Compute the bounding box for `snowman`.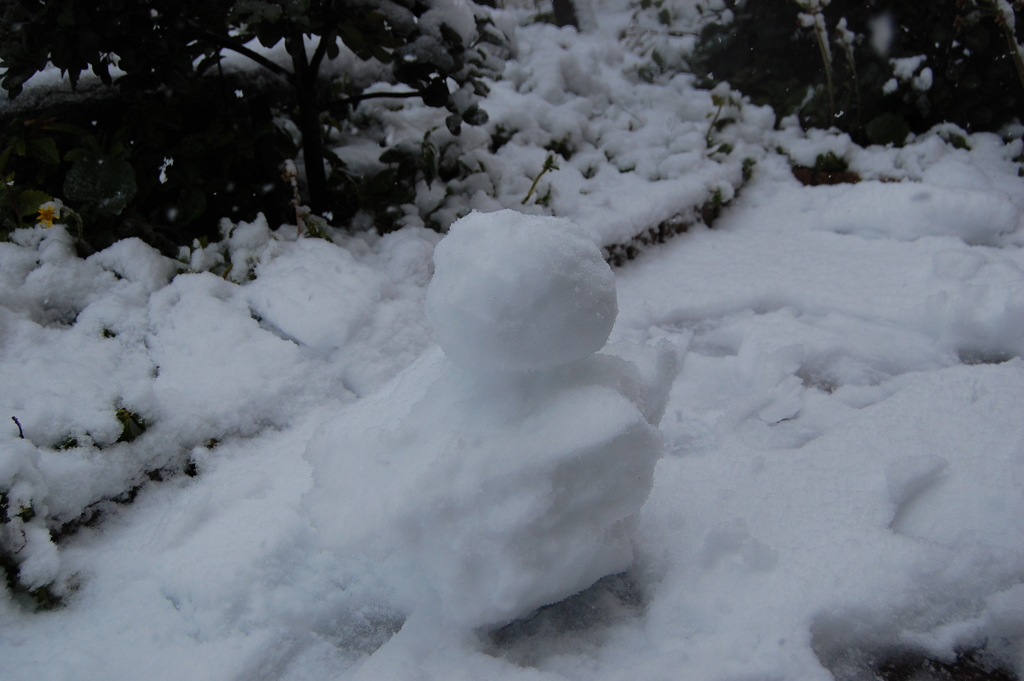
<bbox>296, 208, 680, 623</bbox>.
